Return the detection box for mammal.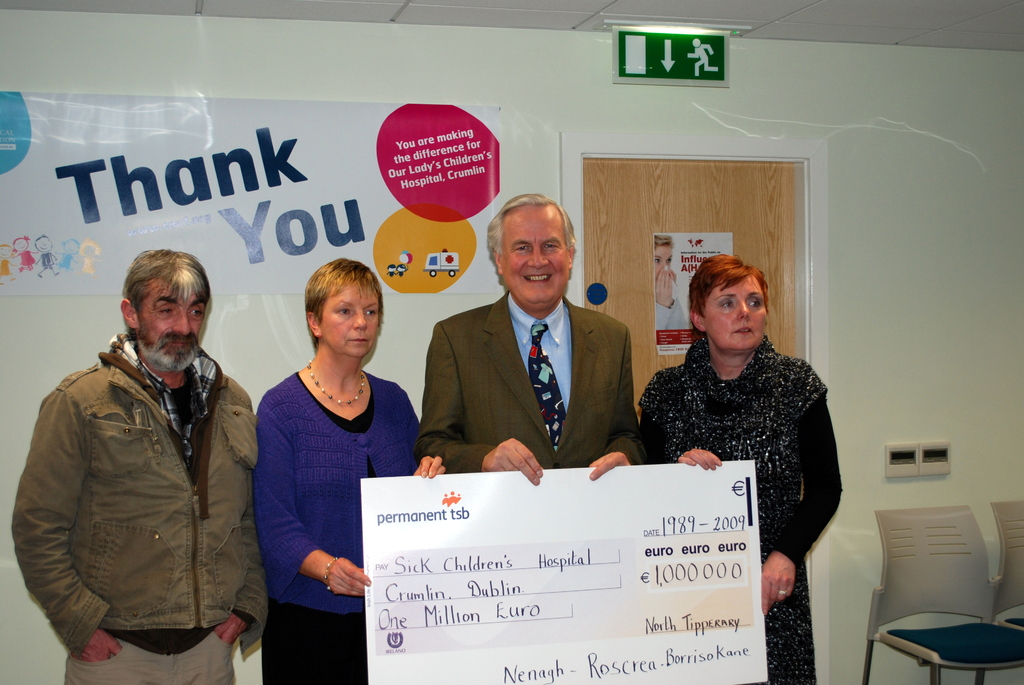
(x1=250, y1=256, x2=448, y2=683).
